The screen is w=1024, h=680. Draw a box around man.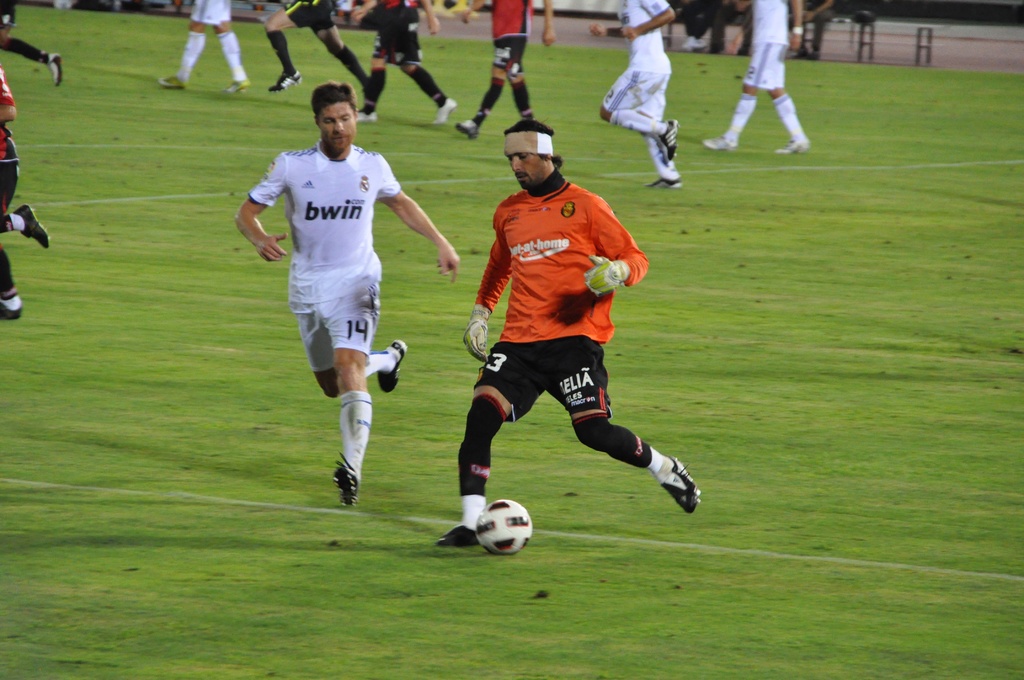
left=271, top=0, right=364, bottom=93.
